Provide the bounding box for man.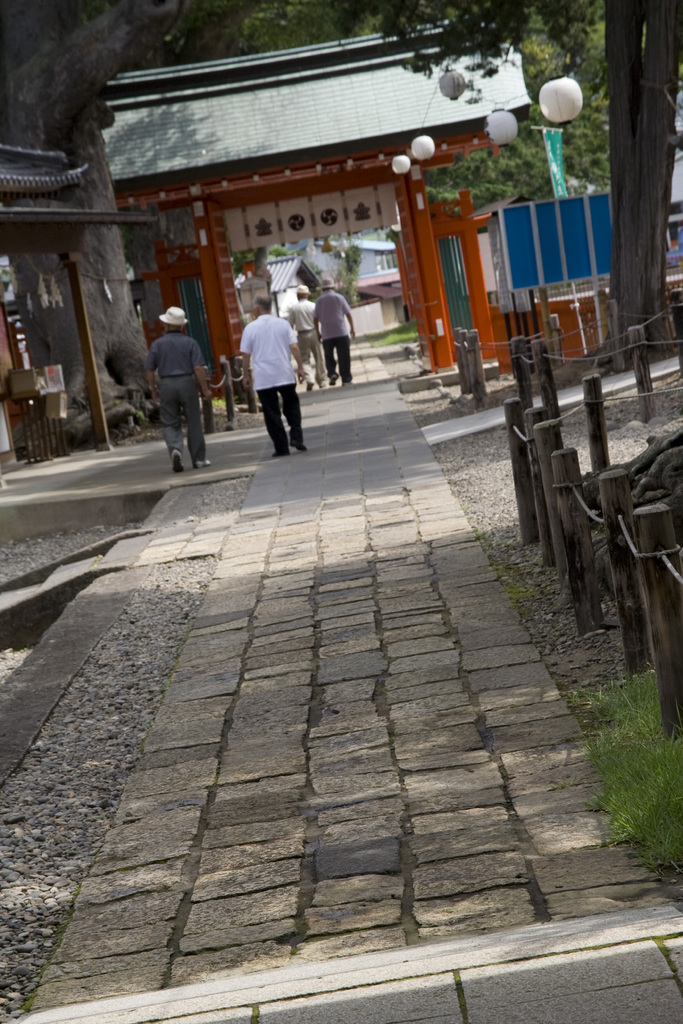
pyautogui.locateOnScreen(286, 287, 315, 370).
